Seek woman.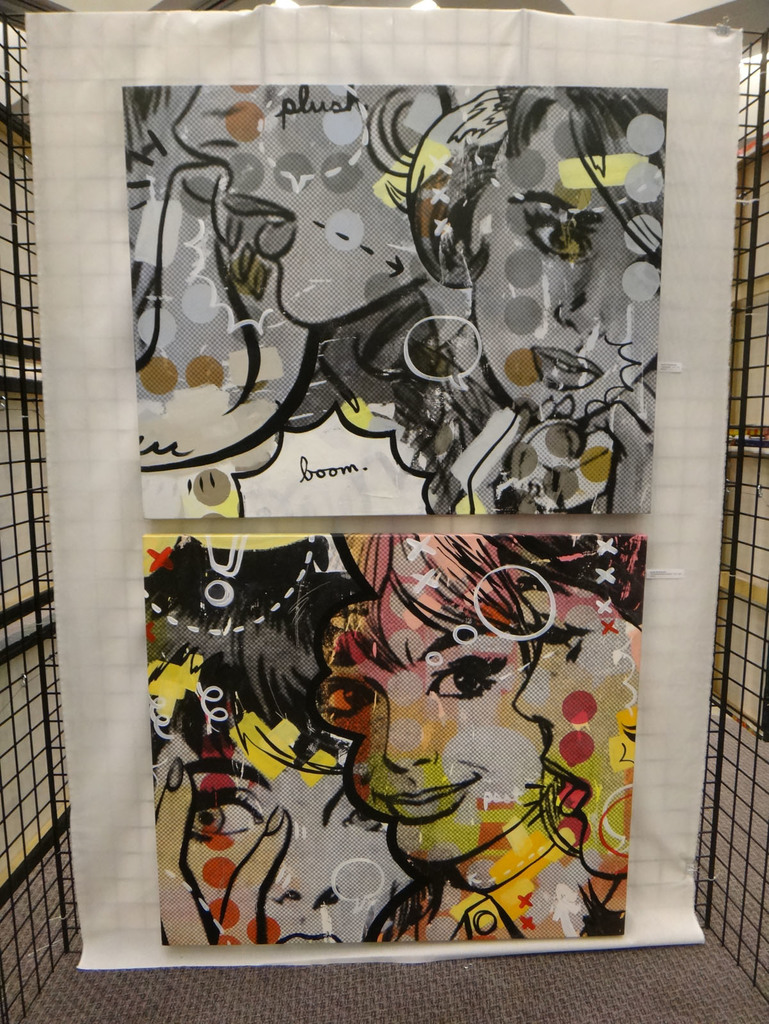
[left=412, top=83, right=670, bottom=522].
